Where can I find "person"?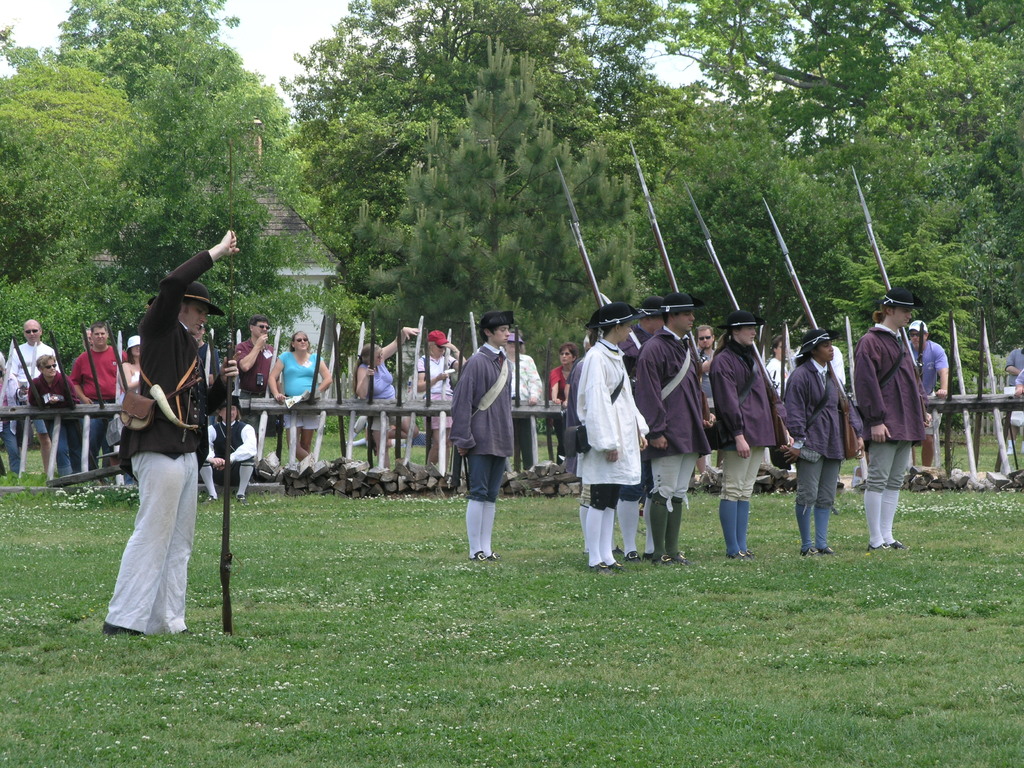
You can find it at (630,291,710,561).
